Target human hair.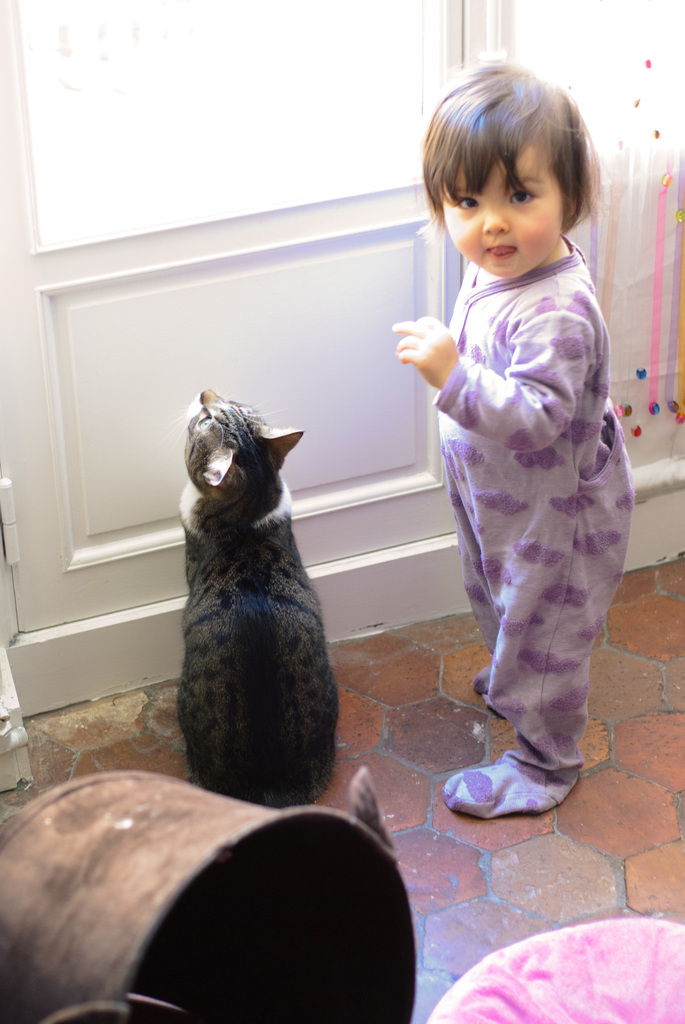
Target region: [left=434, top=61, right=602, bottom=265].
